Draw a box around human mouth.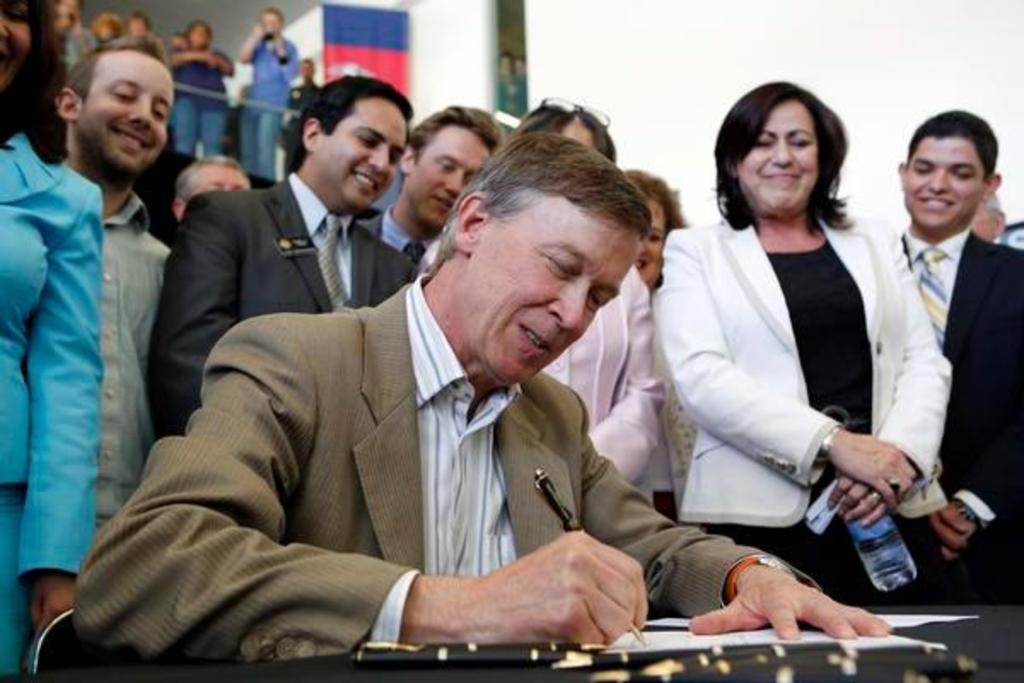
region(109, 128, 148, 155).
